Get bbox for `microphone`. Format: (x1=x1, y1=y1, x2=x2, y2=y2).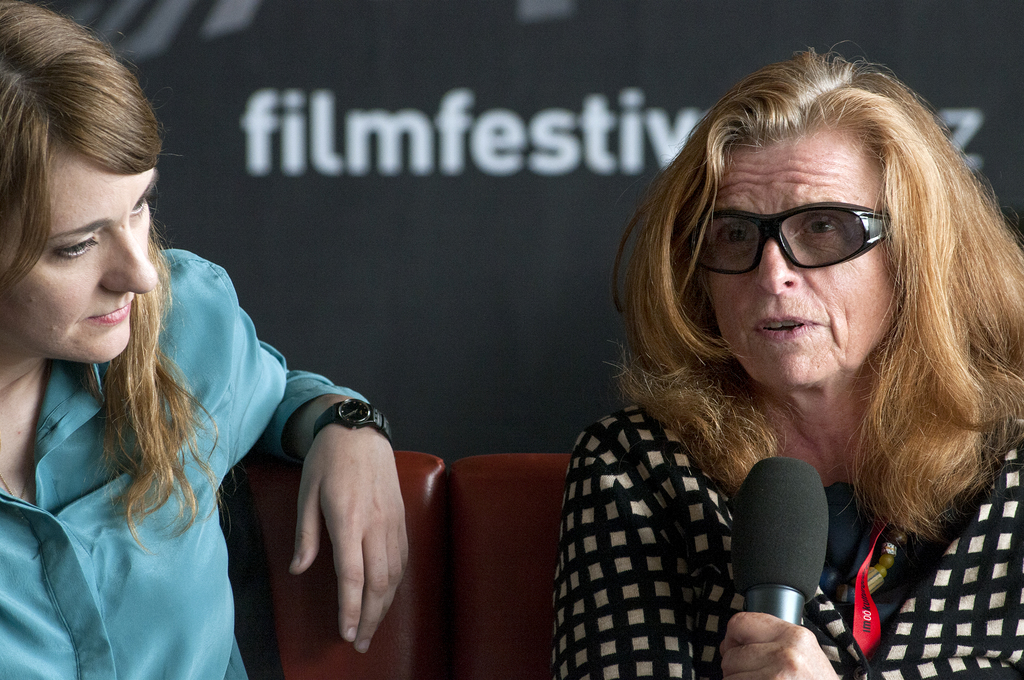
(x1=717, y1=448, x2=836, y2=629).
